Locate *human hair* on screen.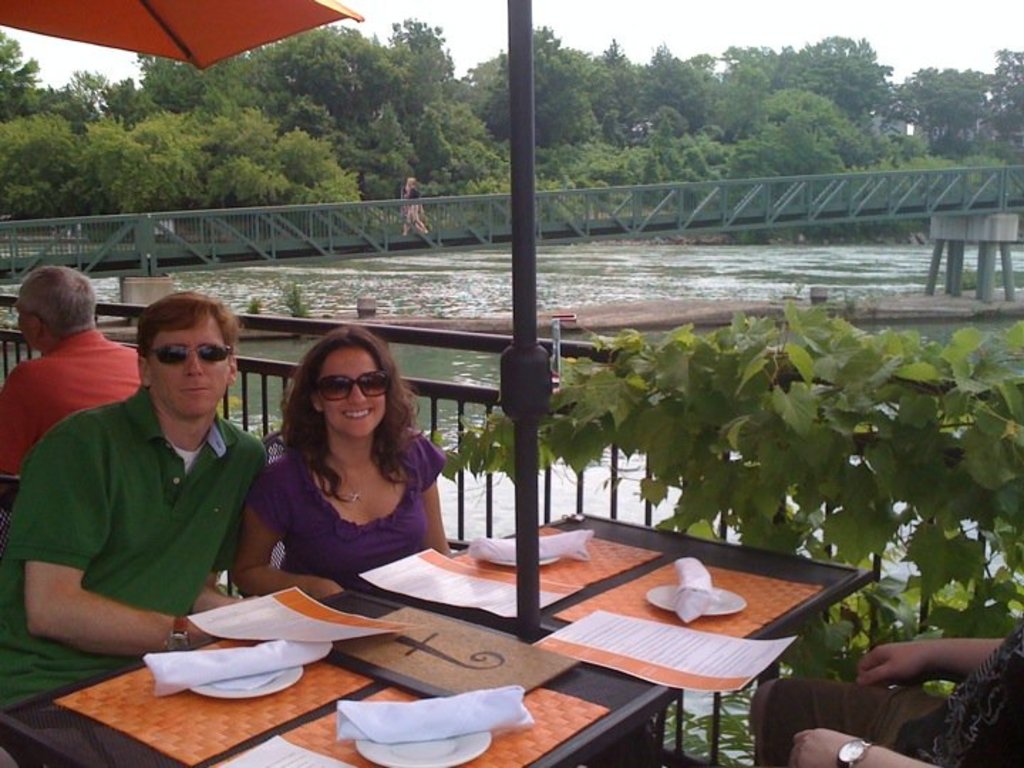
On screen at [left=18, top=263, right=97, bottom=337].
